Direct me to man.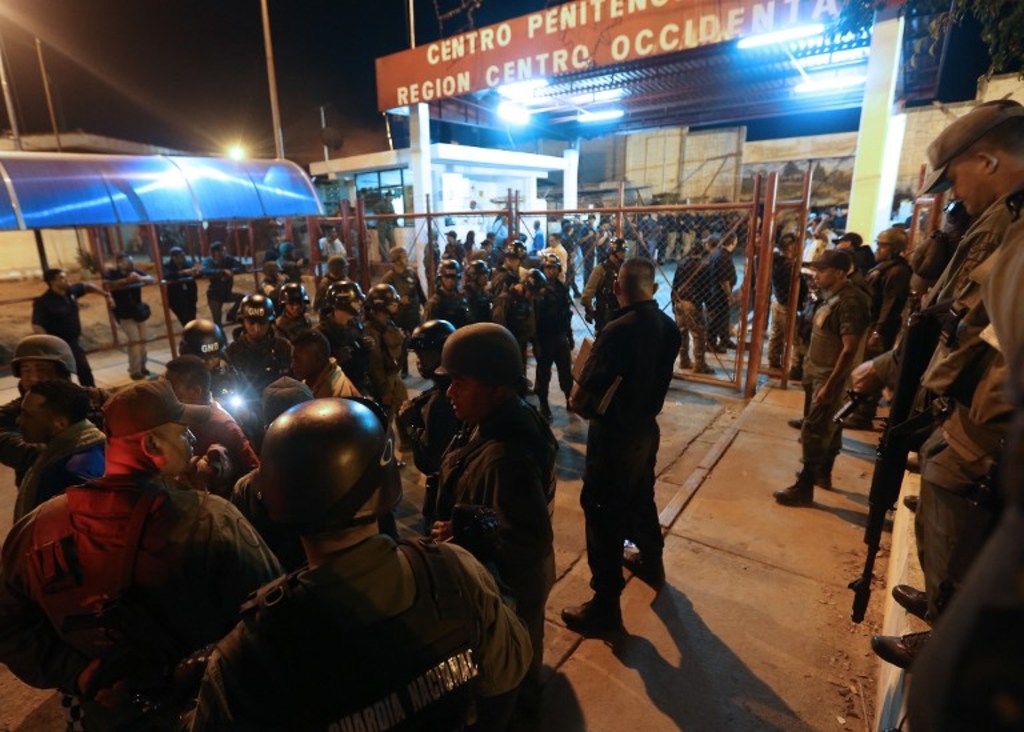
Direction: <bbox>161, 249, 209, 331</bbox>.
